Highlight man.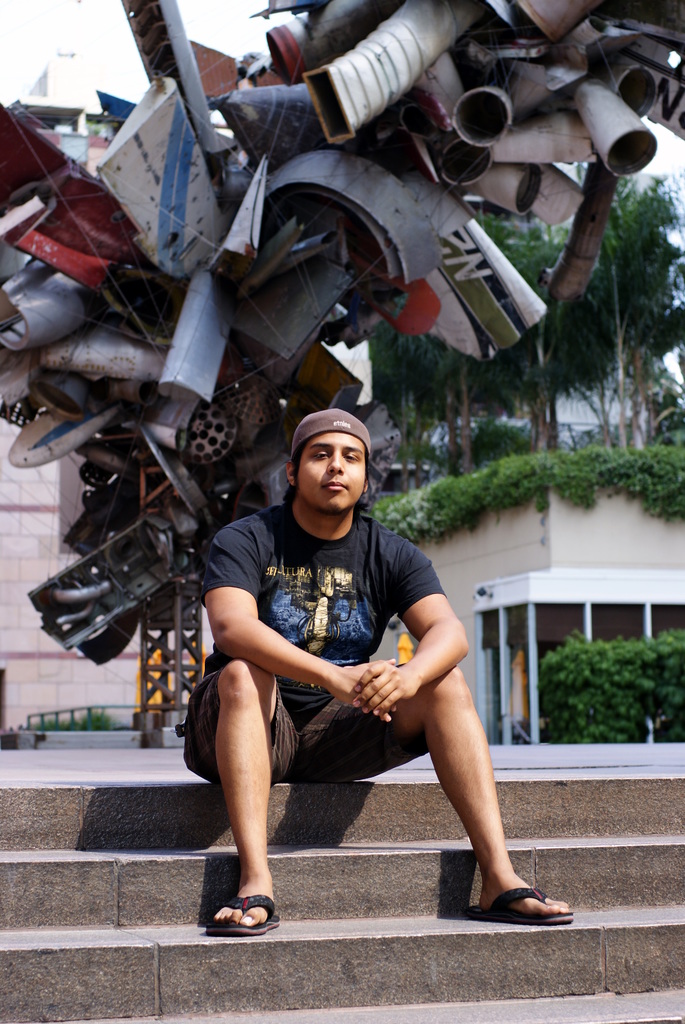
Highlighted region: select_region(171, 406, 514, 931).
